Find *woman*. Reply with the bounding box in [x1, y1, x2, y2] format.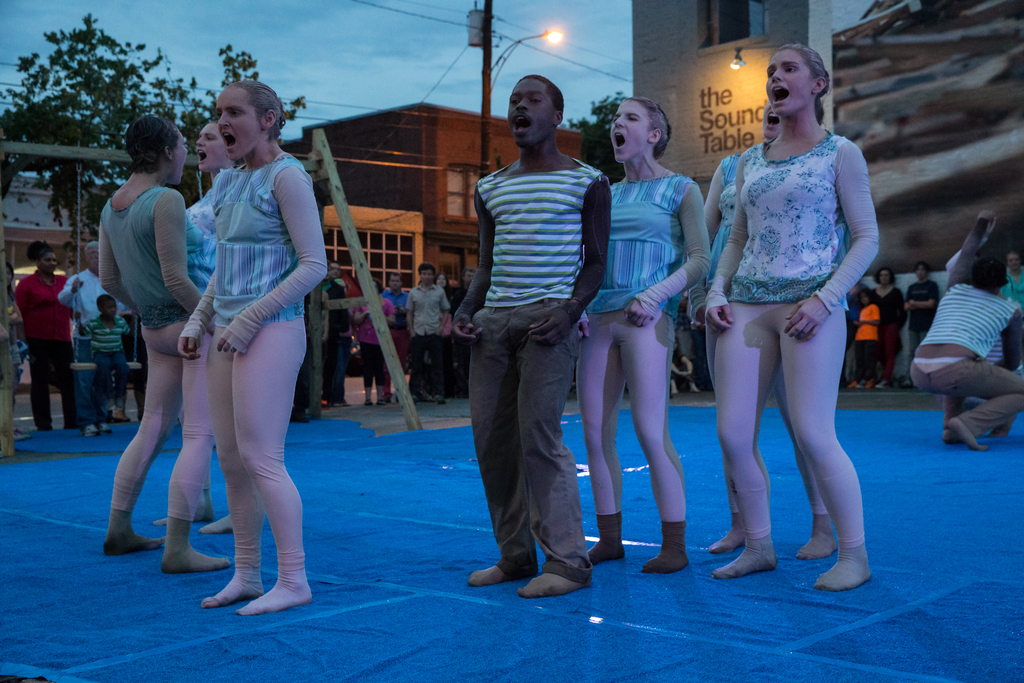
[0, 263, 33, 444].
